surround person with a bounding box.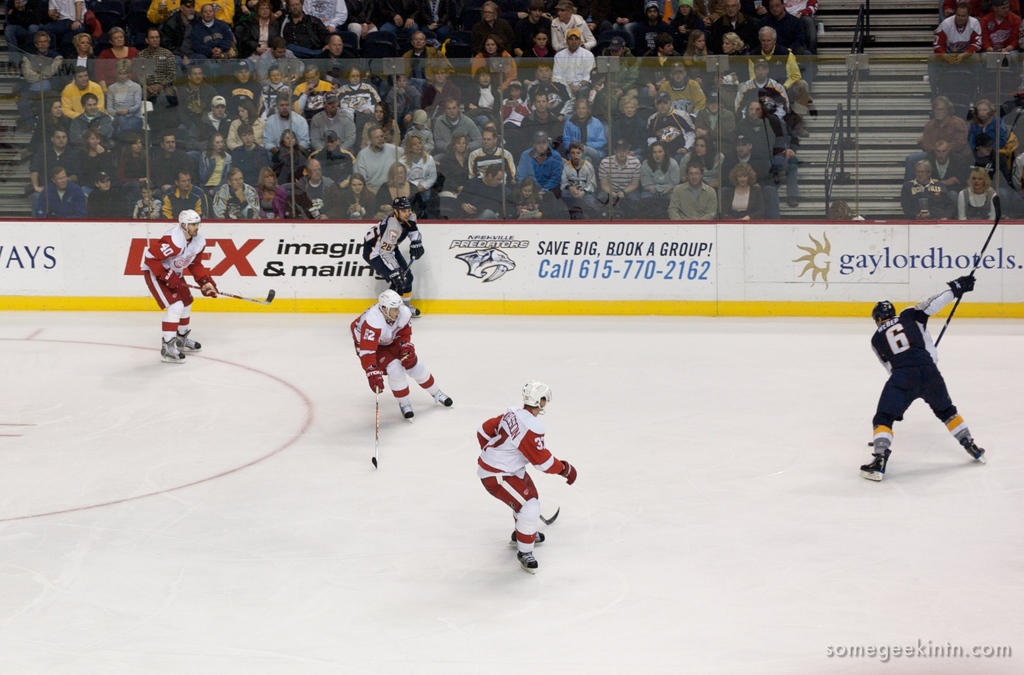
pyautogui.locateOnScreen(562, 143, 599, 219).
